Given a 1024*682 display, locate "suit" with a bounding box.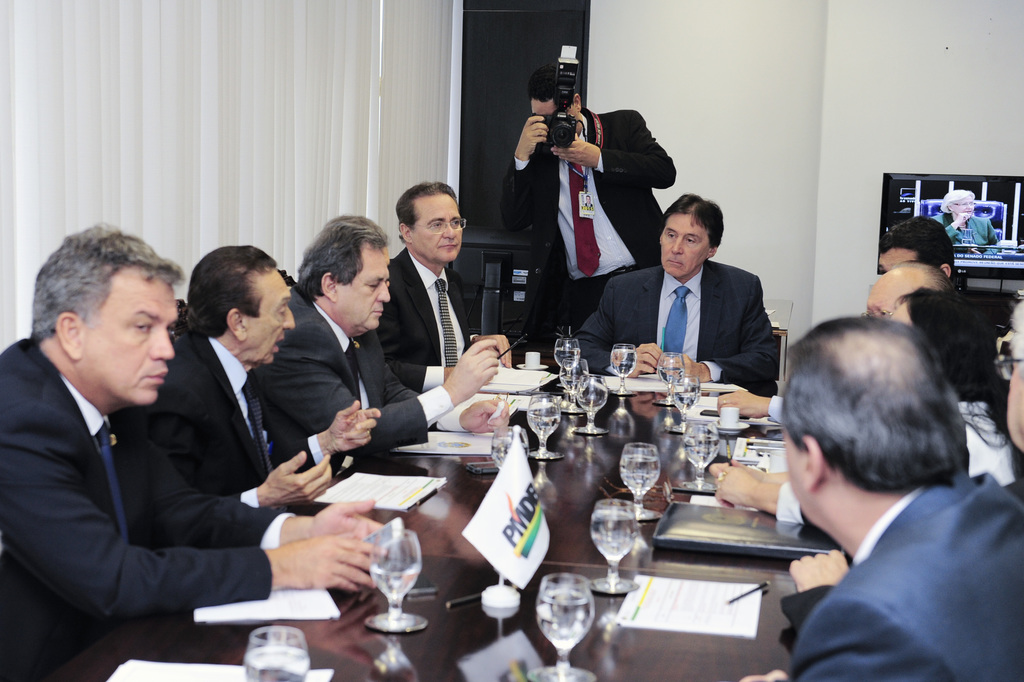
Located: crop(372, 250, 480, 394).
